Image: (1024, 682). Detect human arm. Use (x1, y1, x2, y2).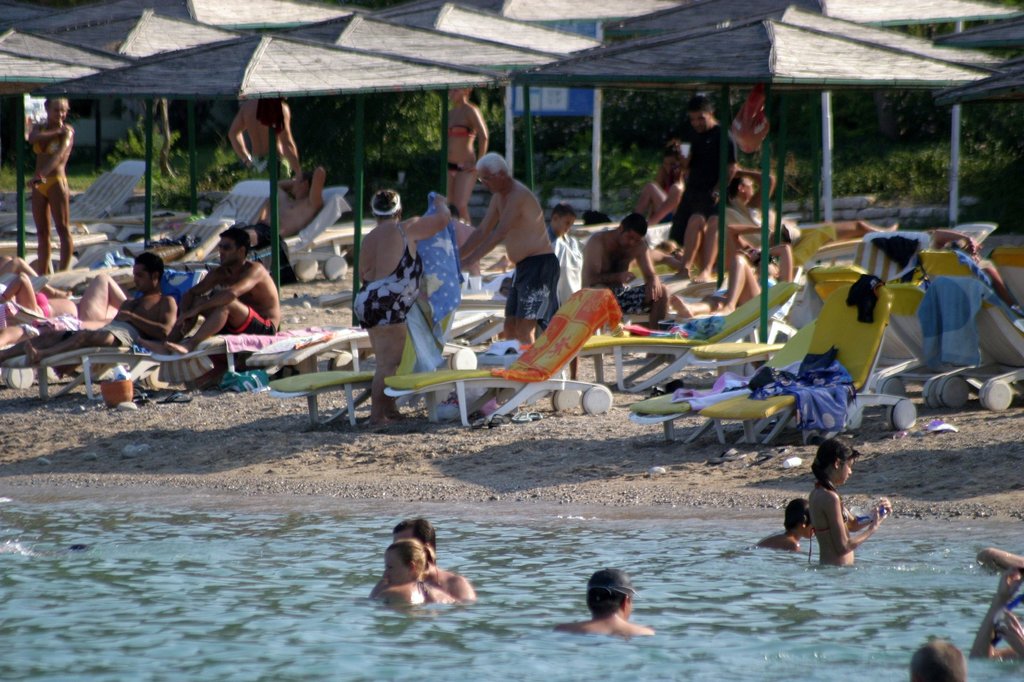
(184, 267, 224, 305).
